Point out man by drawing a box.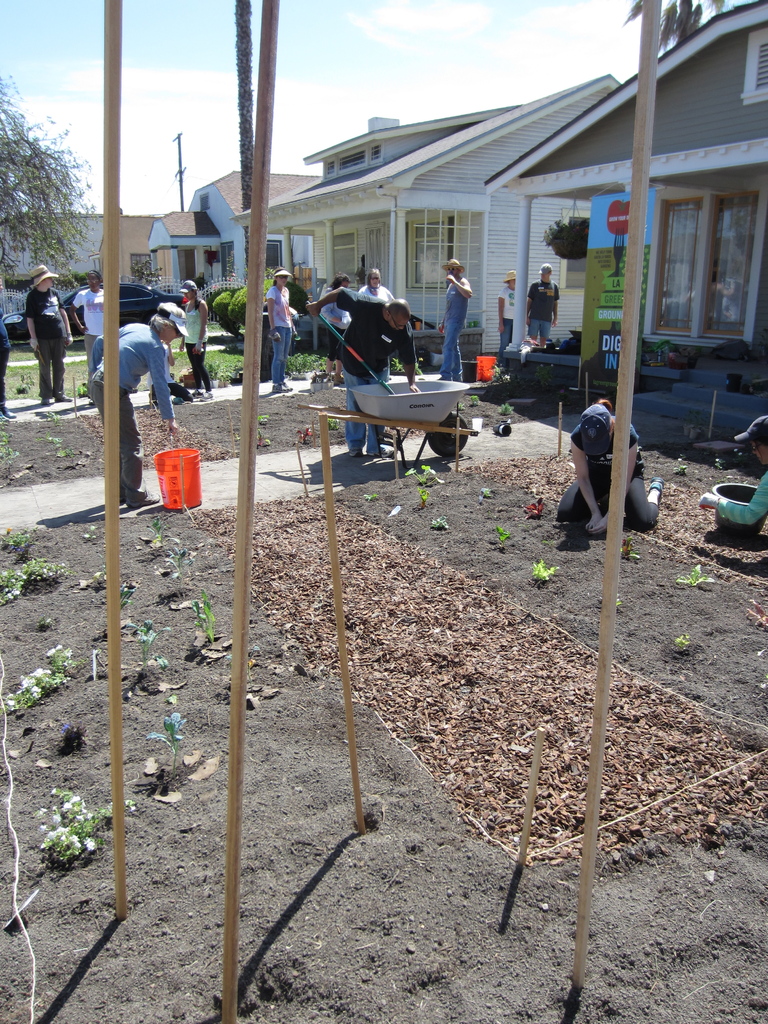
Rect(522, 261, 558, 350).
